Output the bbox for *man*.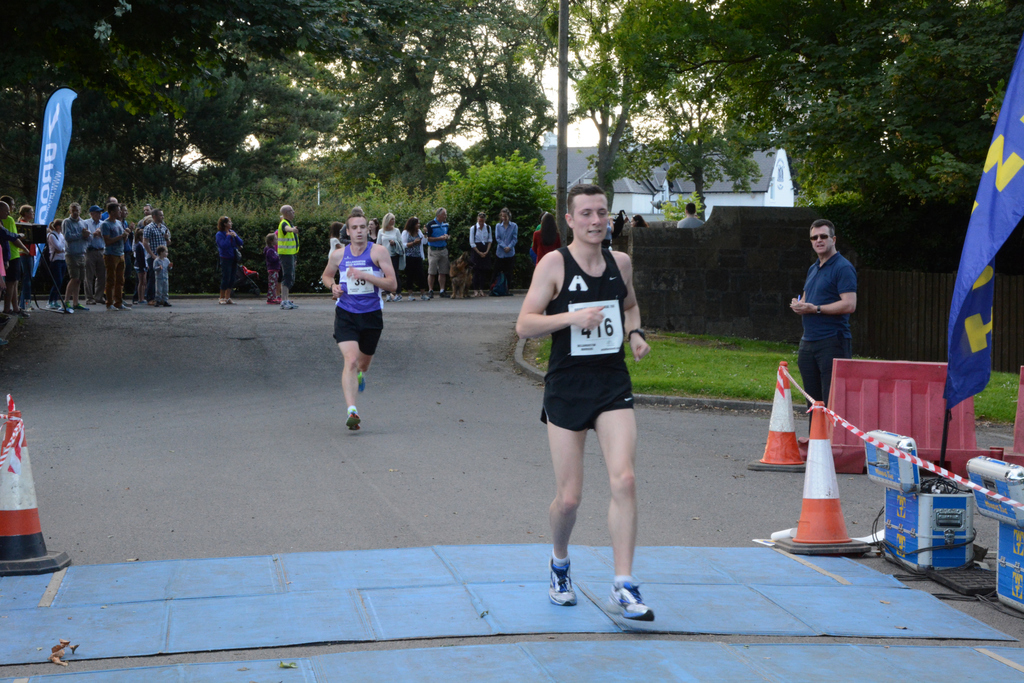
[x1=428, y1=206, x2=465, y2=303].
